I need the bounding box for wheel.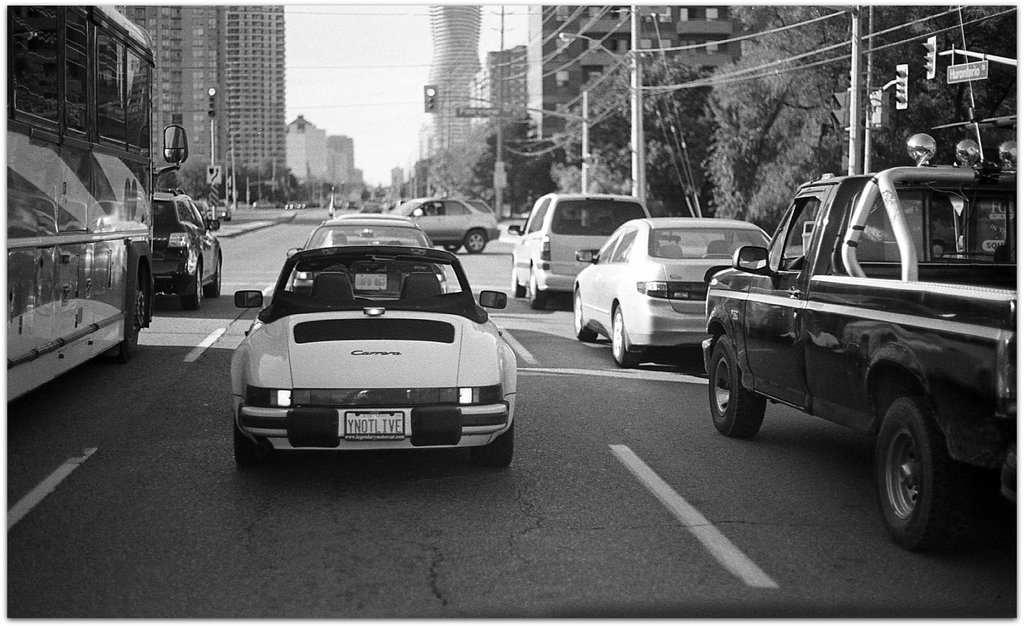
Here it is: <region>466, 230, 492, 255</region>.
